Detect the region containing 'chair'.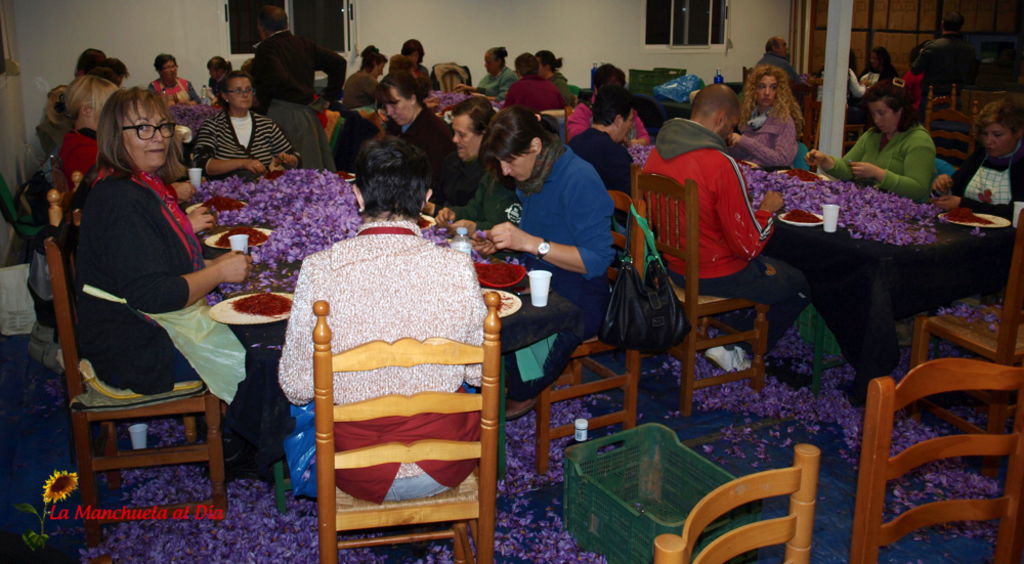
[43, 233, 221, 543].
